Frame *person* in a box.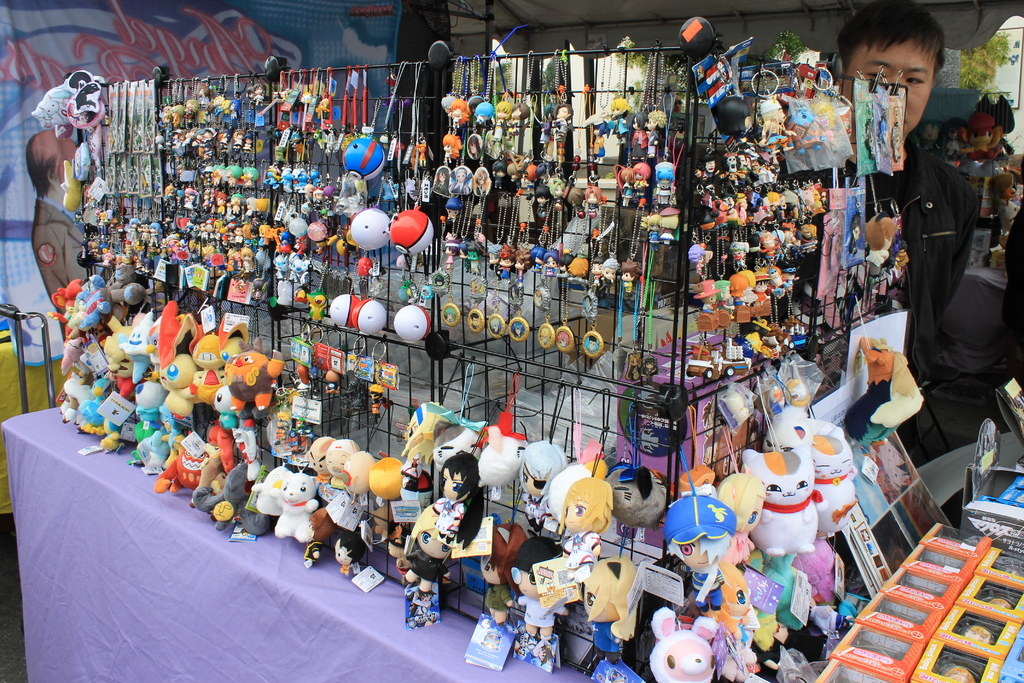
<box>215,96,222,115</box>.
